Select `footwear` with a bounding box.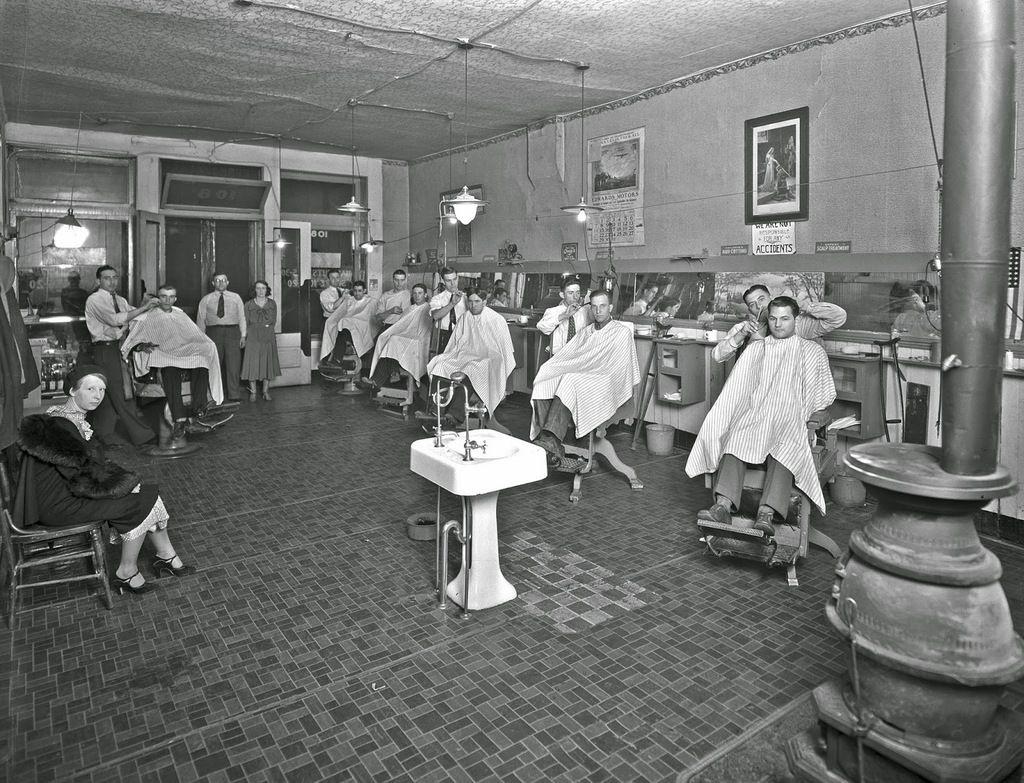
left=149, top=554, right=196, bottom=579.
